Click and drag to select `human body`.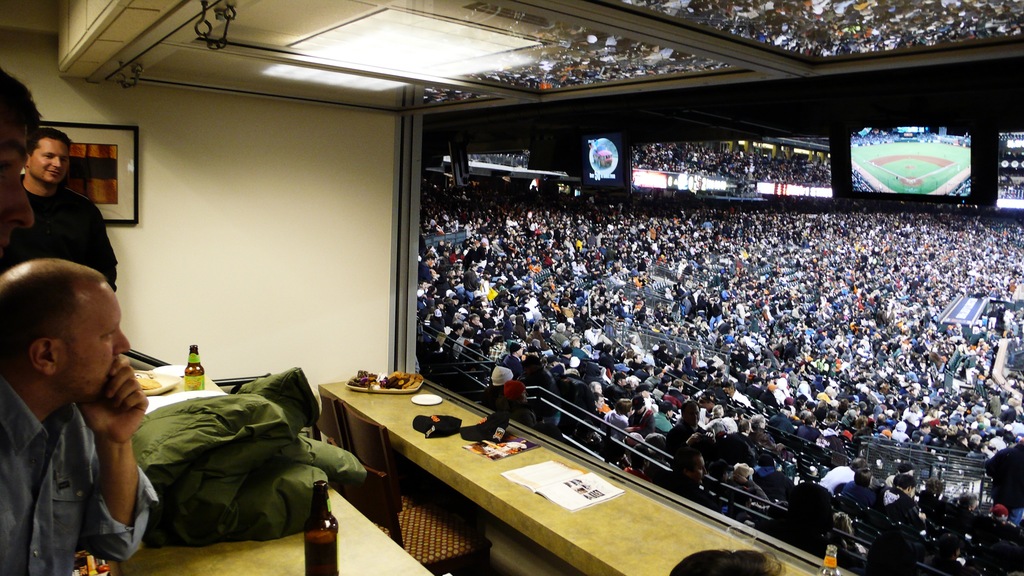
Selection: bbox(665, 225, 691, 227).
